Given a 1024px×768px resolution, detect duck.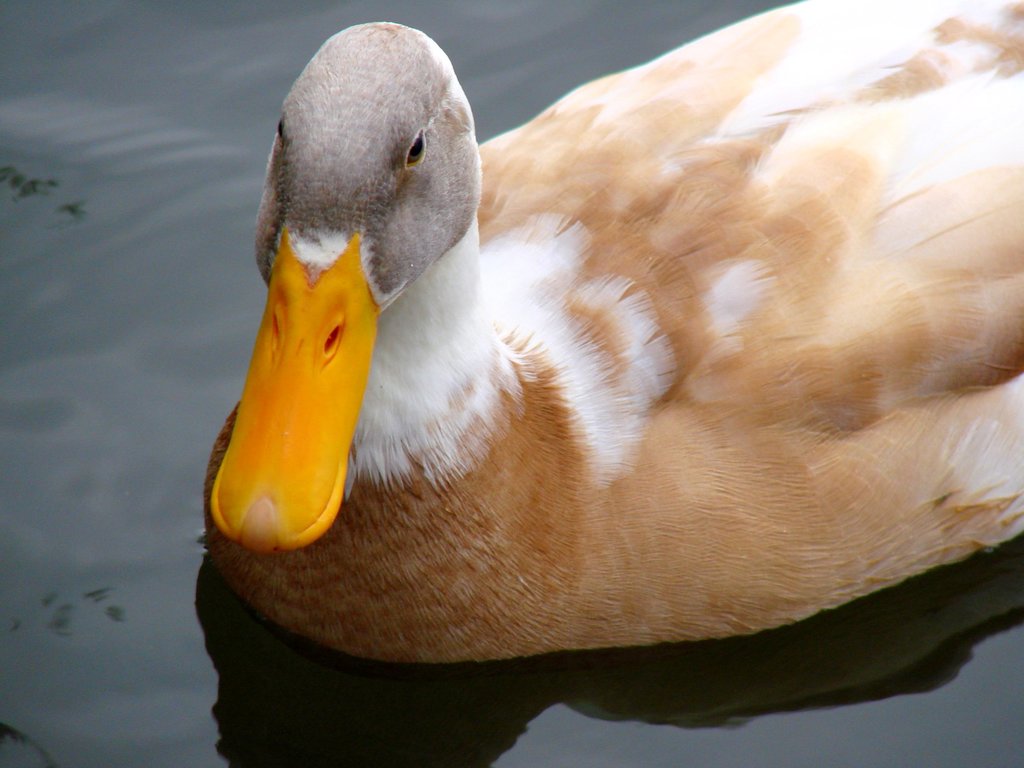
225, 0, 1023, 719.
